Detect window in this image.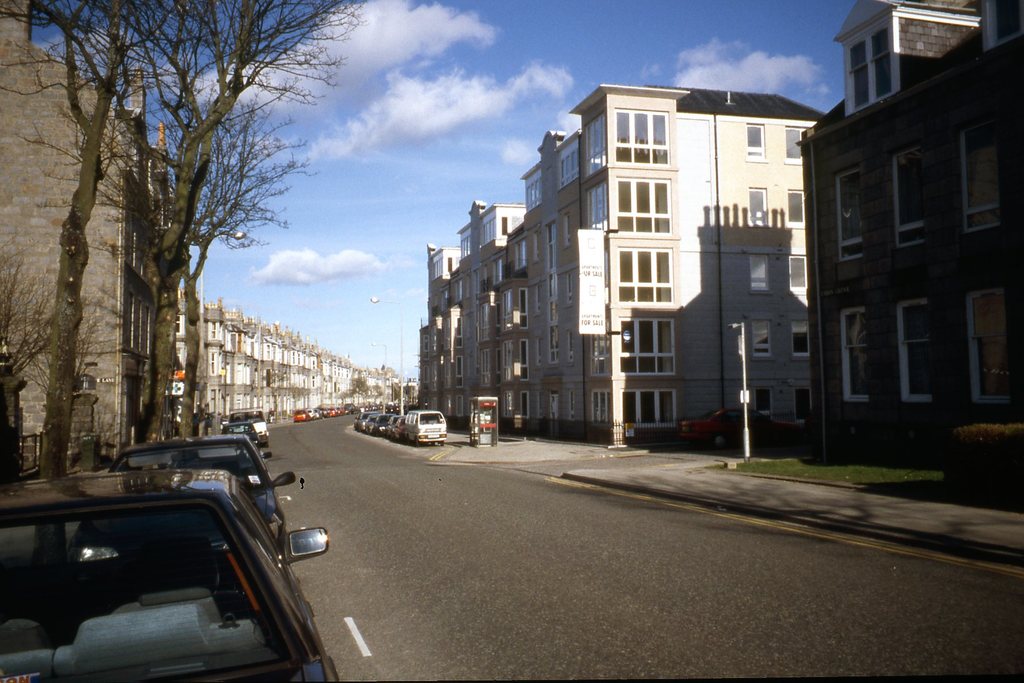
Detection: Rect(619, 178, 668, 236).
